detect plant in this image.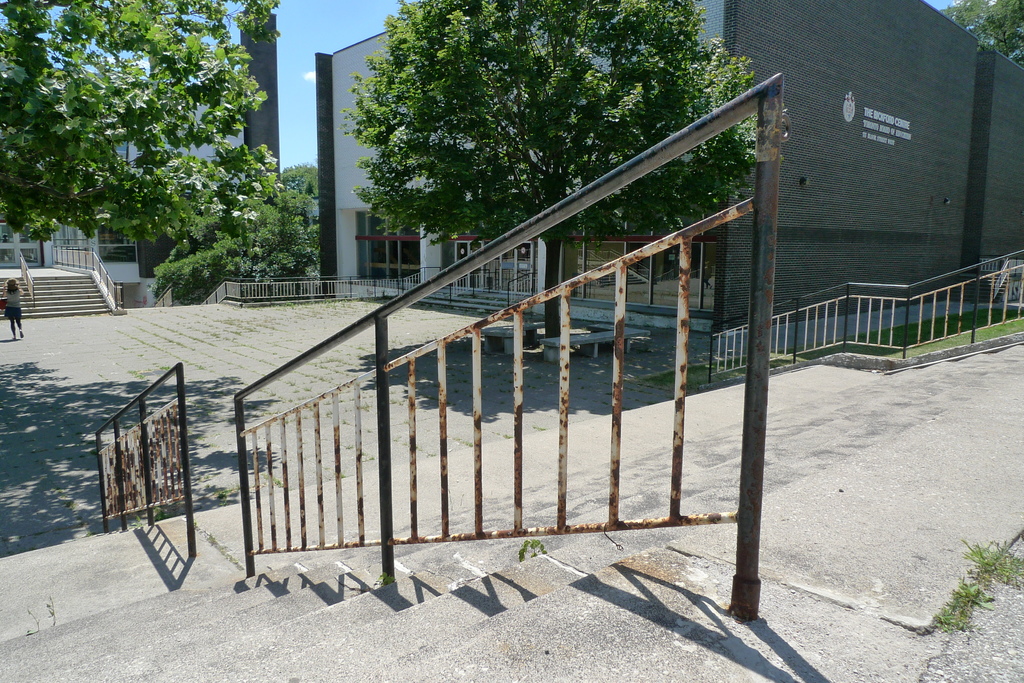
Detection: [195, 431, 209, 442].
